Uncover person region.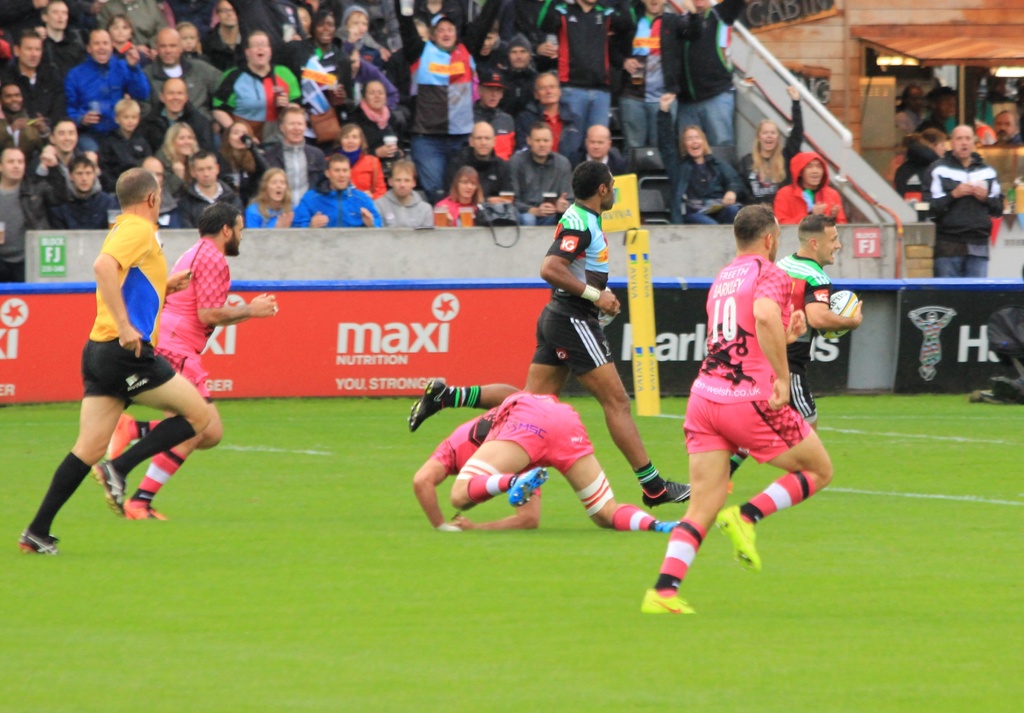
Uncovered: box(255, 106, 323, 207).
